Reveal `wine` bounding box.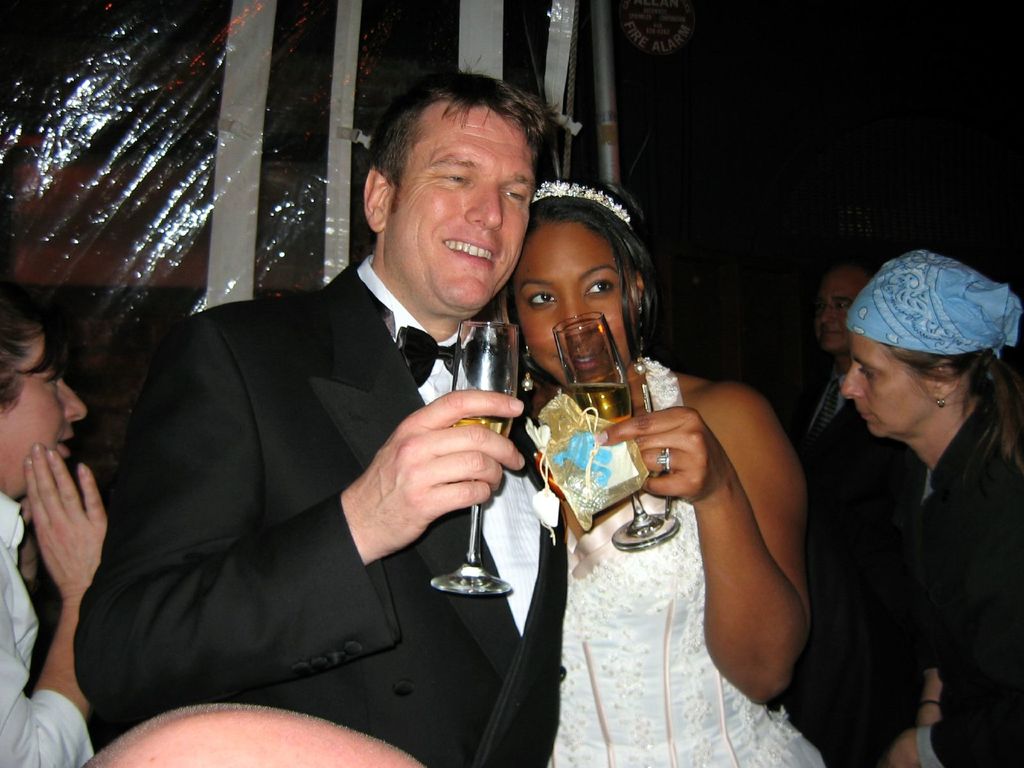
Revealed: crop(570, 381, 631, 429).
